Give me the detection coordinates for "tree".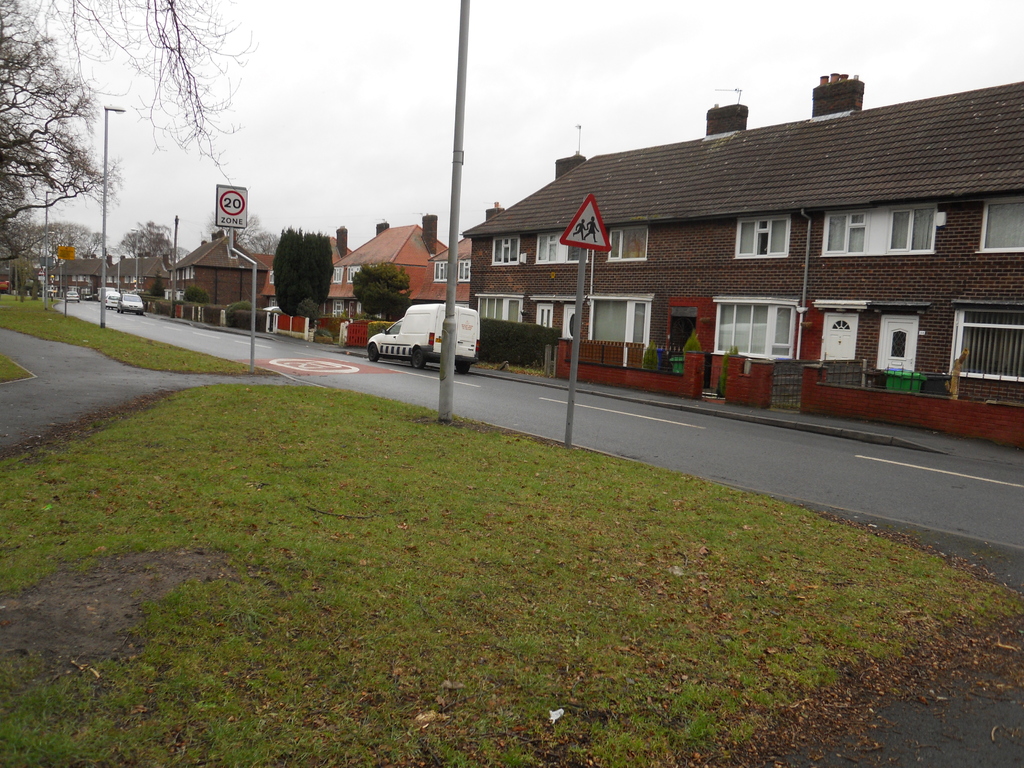
<bbox>0, 0, 123, 263</bbox>.
